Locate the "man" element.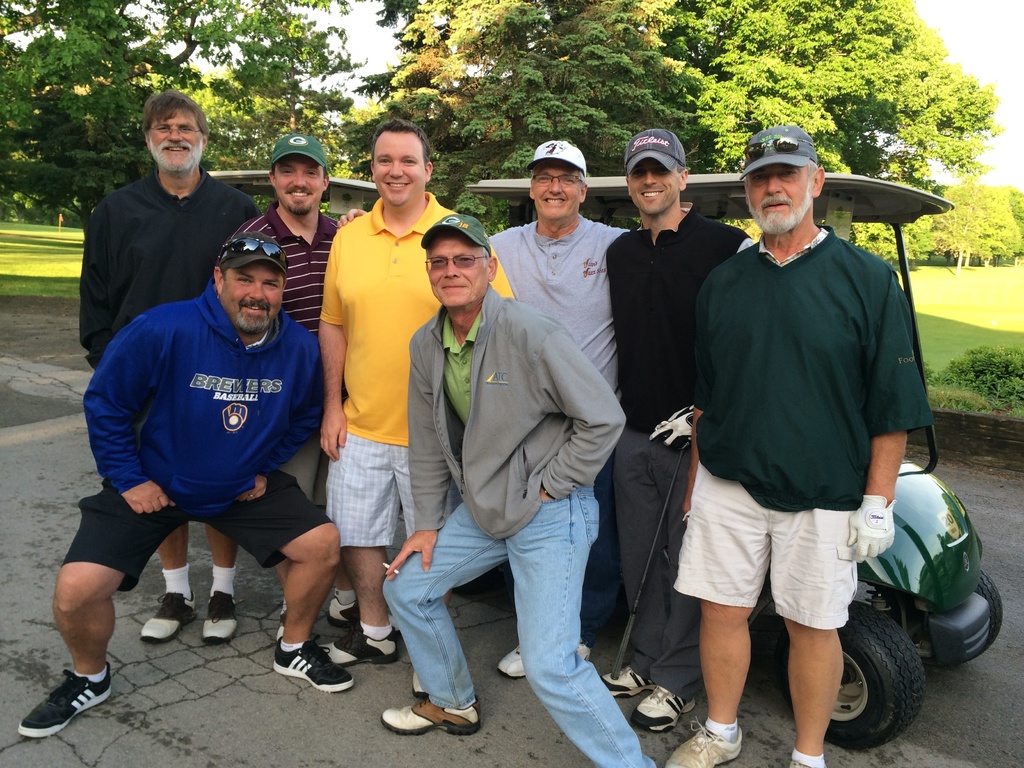
Element bbox: select_region(76, 86, 266, 651).
